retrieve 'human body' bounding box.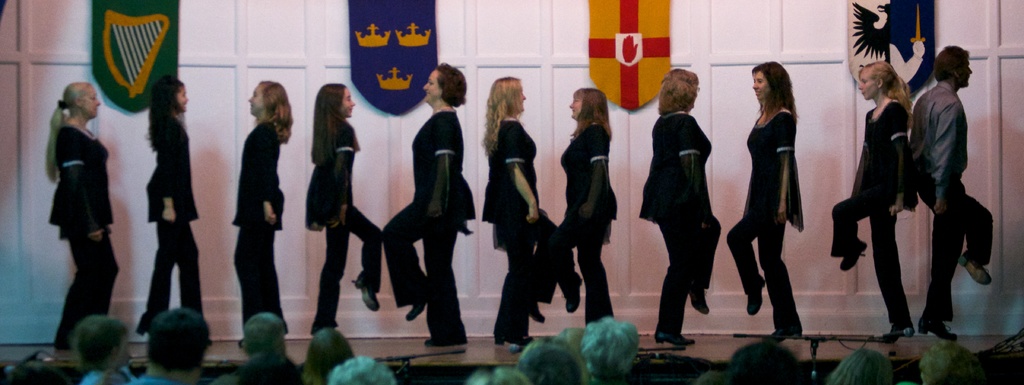
Bounding box: bbox=[136, 114, 213, 334].
